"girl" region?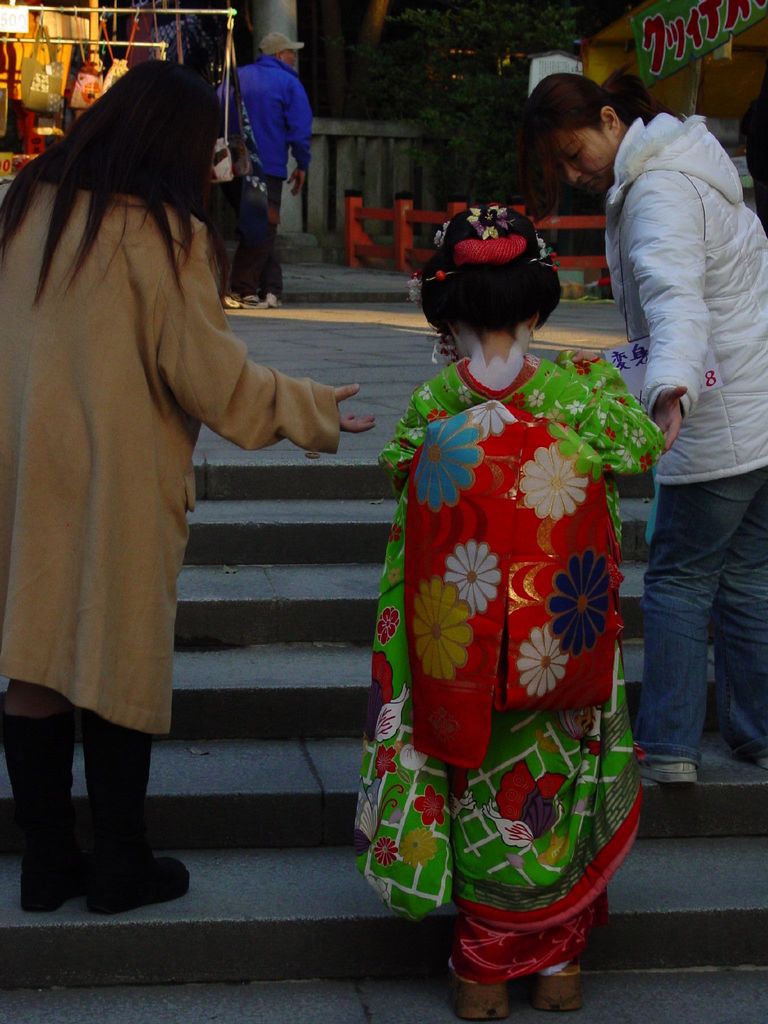
(x1=349, y1=203, x2=663, y2=1023)
